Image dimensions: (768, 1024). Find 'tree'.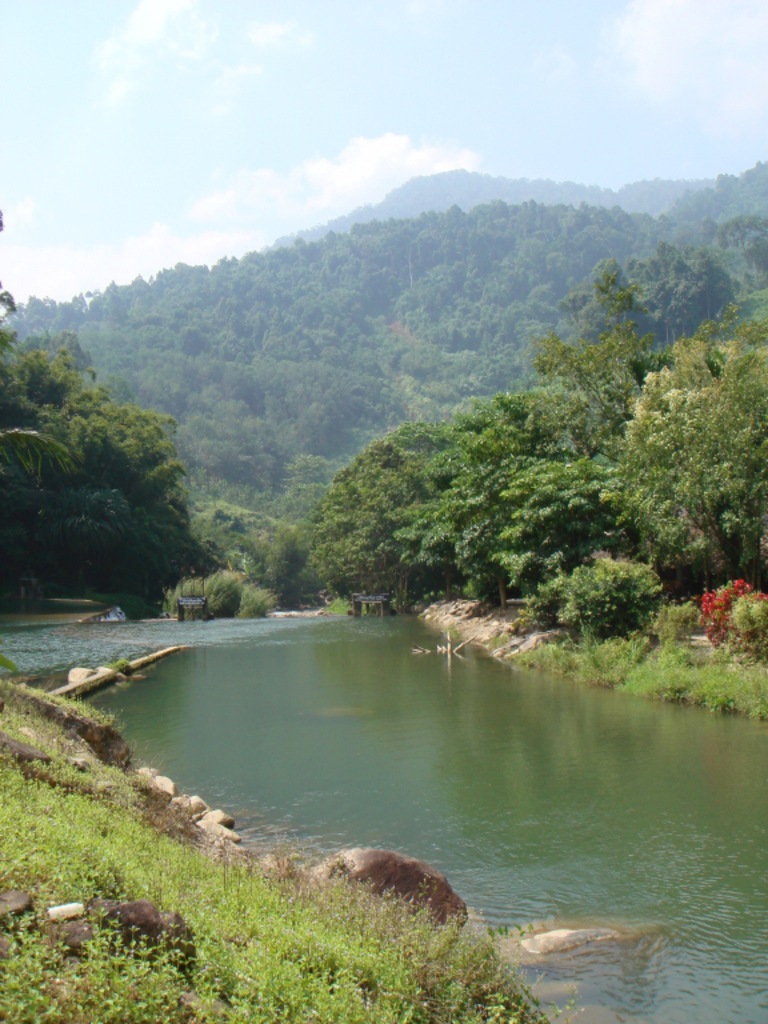
{"x1": 0, "y1": 300, "x2": 197, "y2": 605}.
